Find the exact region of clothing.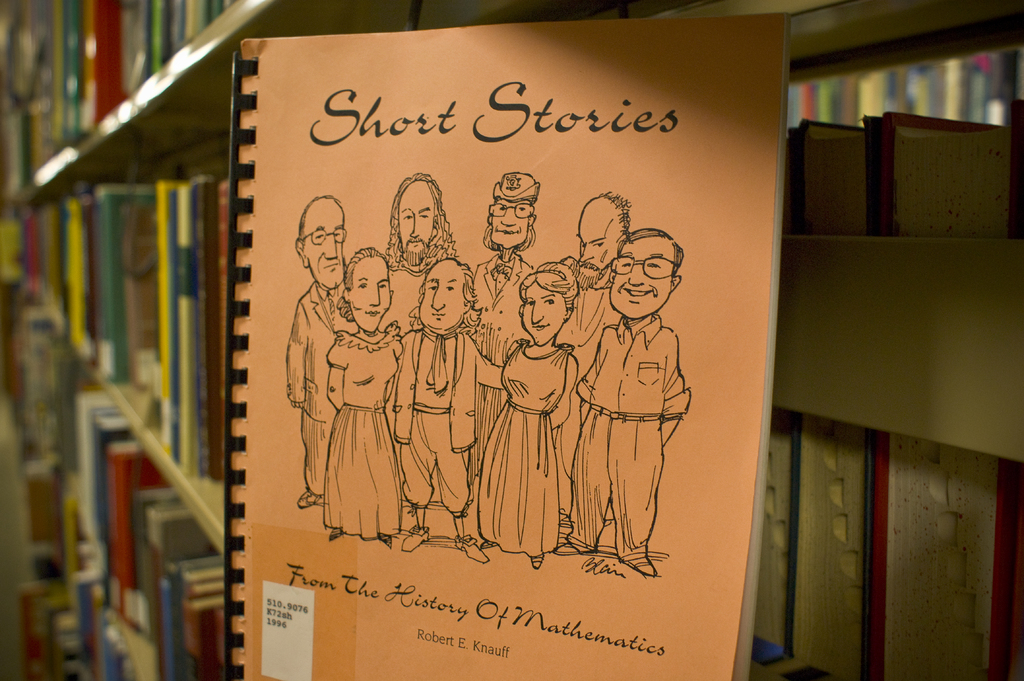
Exact region: <box>461,252,538,495</box>.
